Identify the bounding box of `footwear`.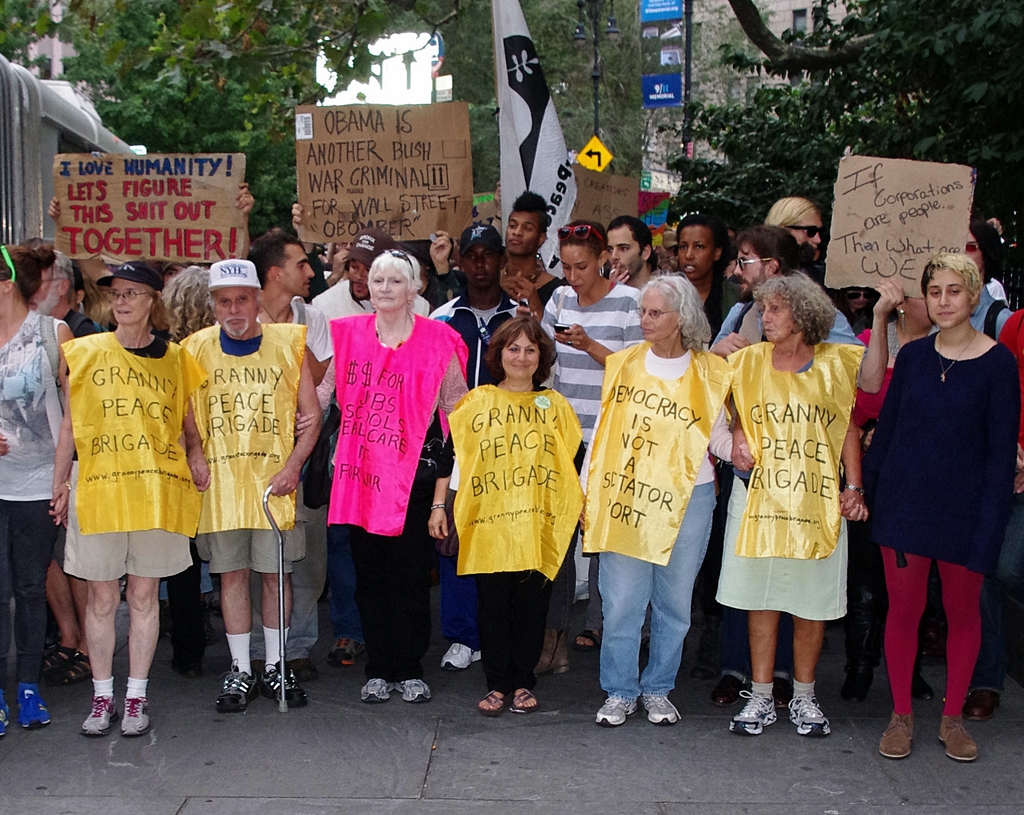
box(728, 687, 778, 734).
